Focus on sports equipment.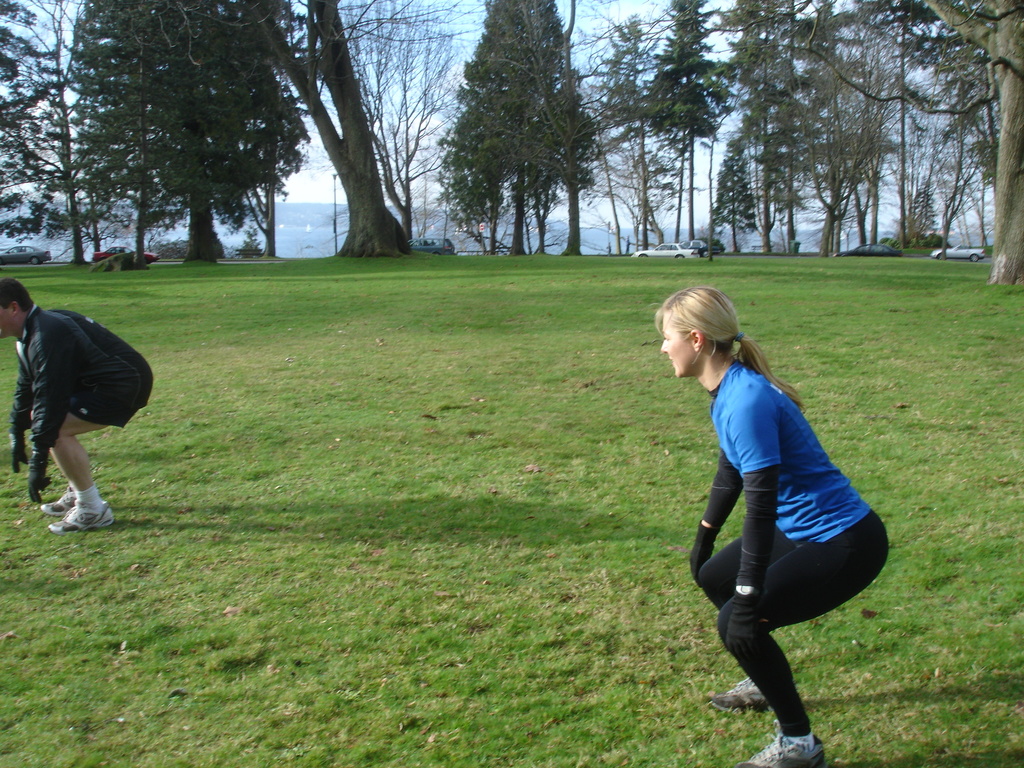
Focused at detection(11, 433, 35, 474).
